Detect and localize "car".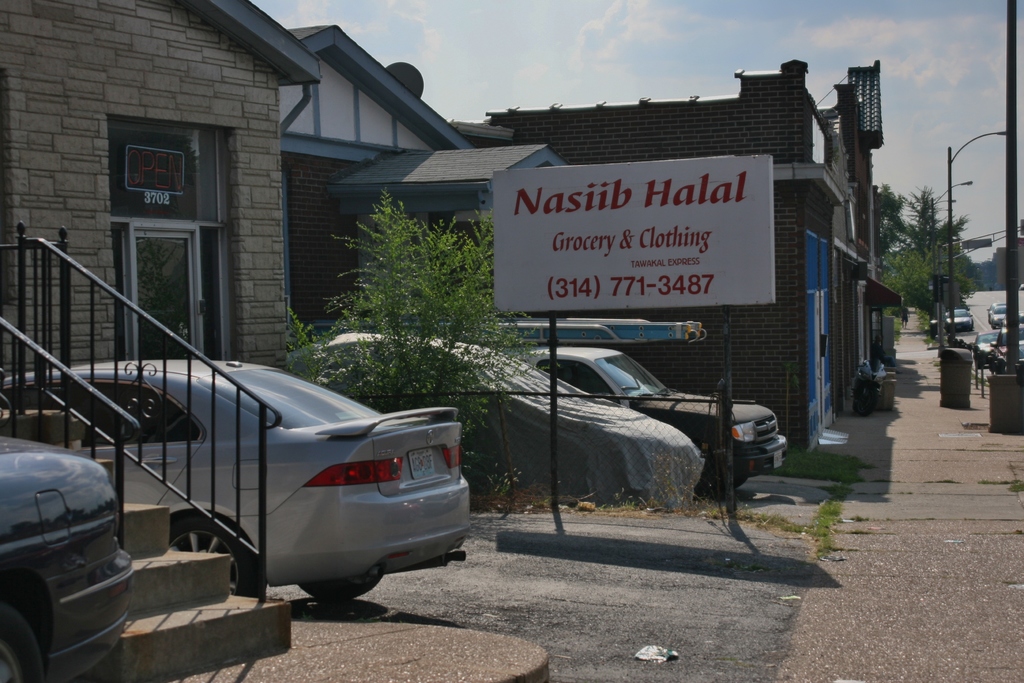
Localized at box=[5, 437, 140, 674].
